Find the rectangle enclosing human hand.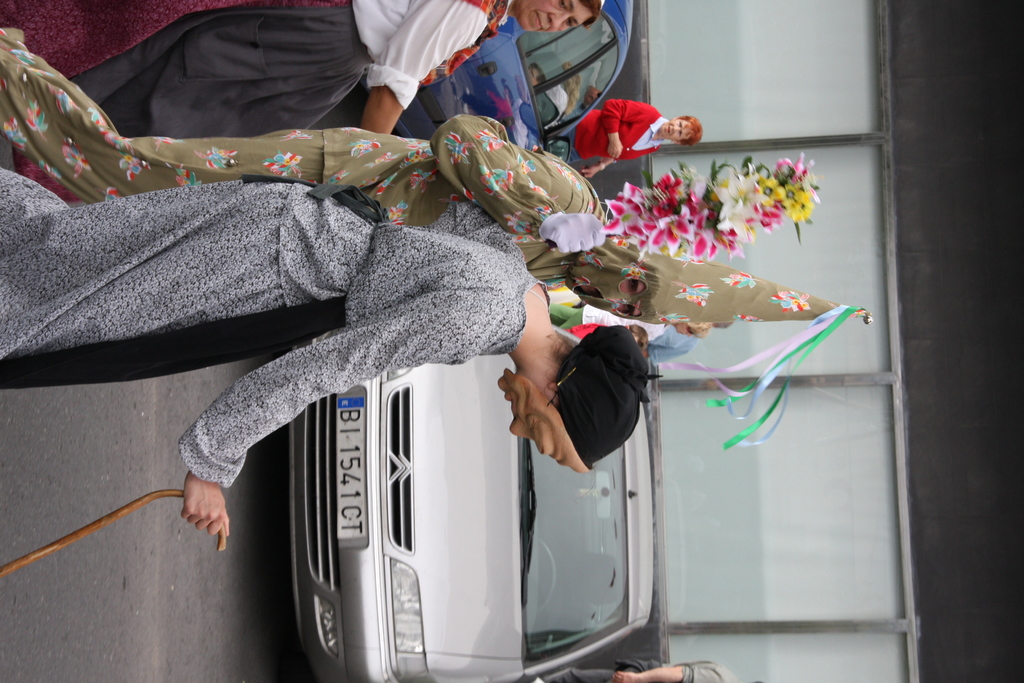
(x1=607, y1=671, x2=640, y2=682).
